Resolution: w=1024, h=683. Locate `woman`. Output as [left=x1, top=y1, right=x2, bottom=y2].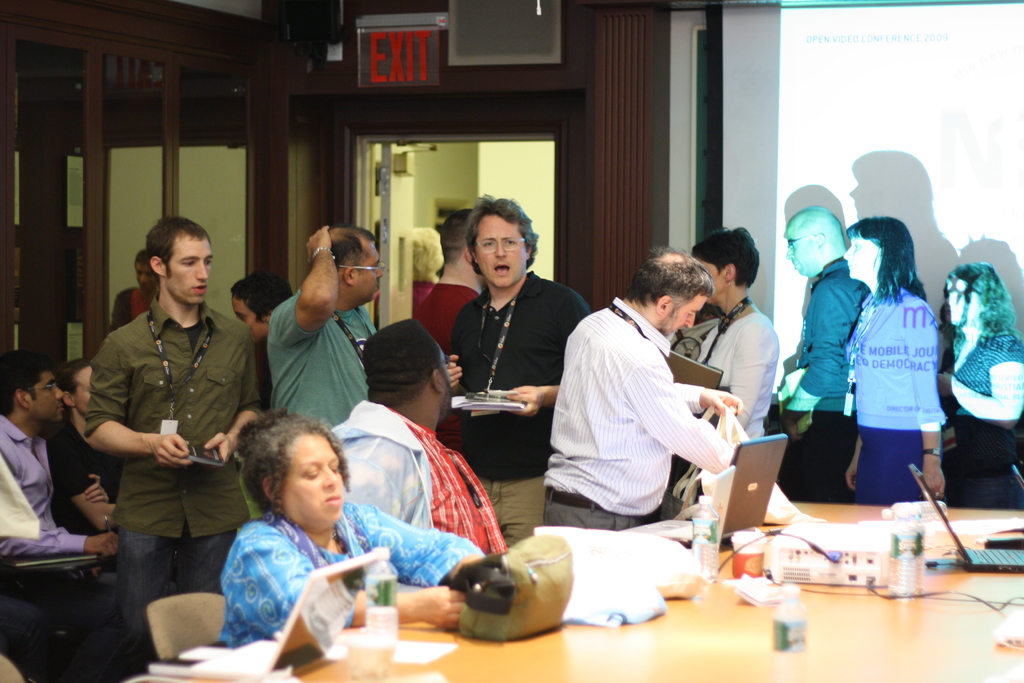
[left=221, top=413, right=486, bottom=646].
